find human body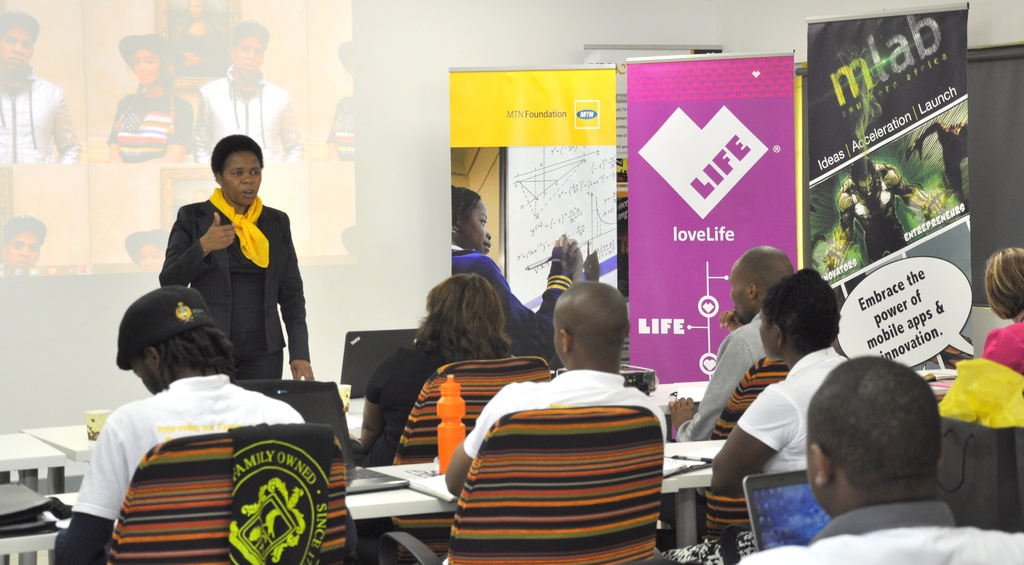
(159,133,312,377)
